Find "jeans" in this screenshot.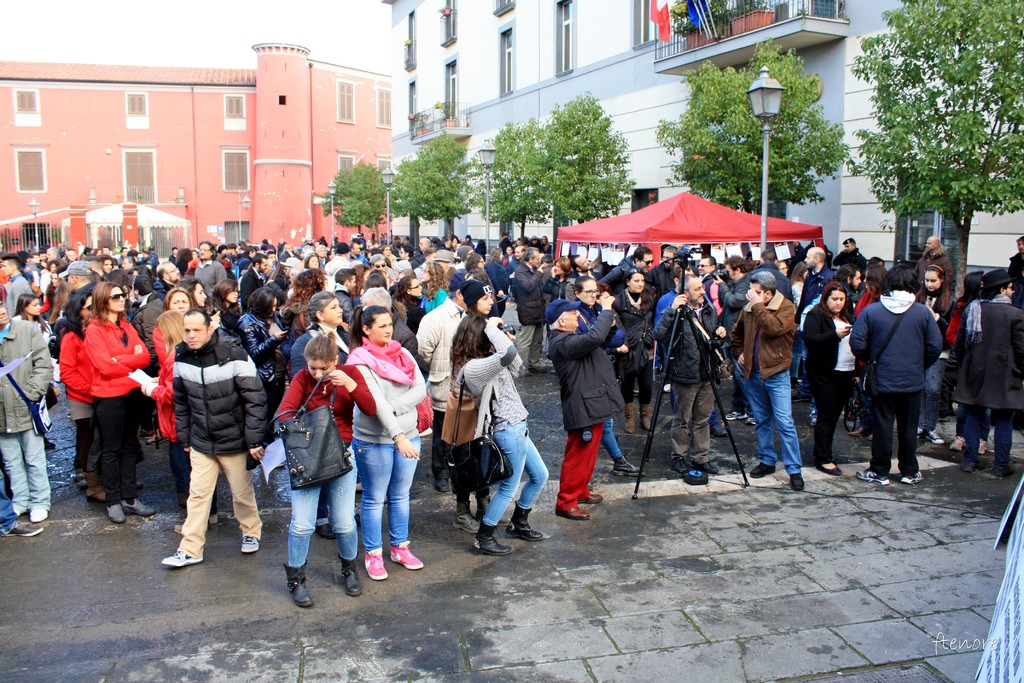
The bounding box for "jeans" is 292:470:356:564.
